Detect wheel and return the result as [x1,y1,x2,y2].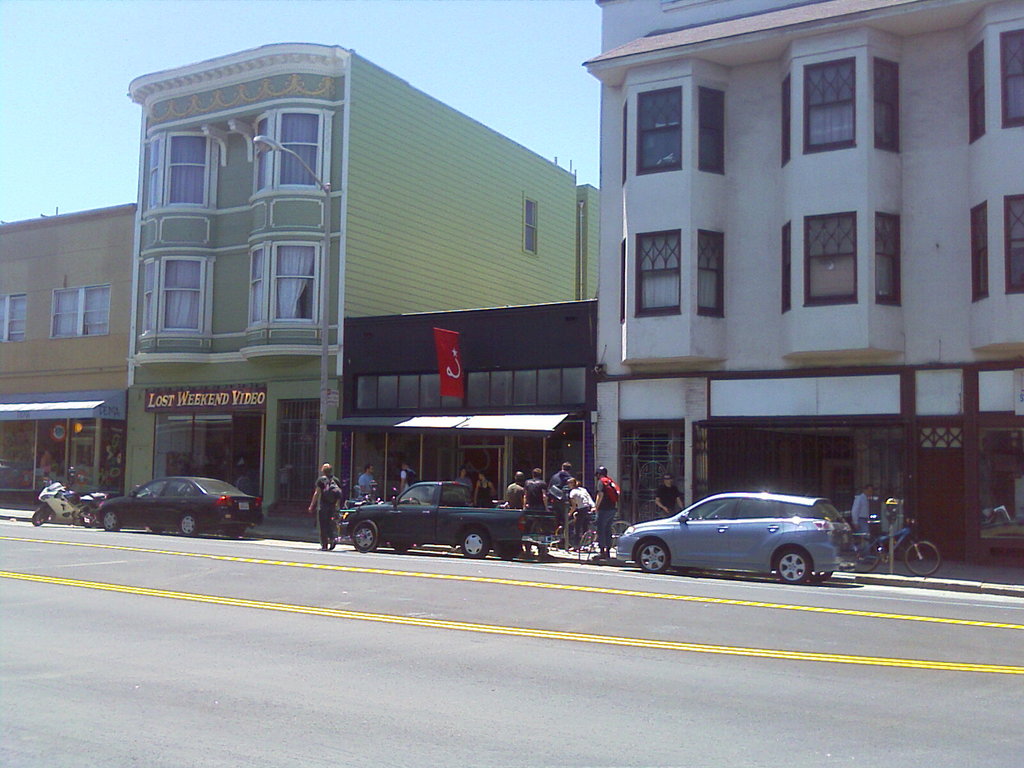
[103,511,120,531].
